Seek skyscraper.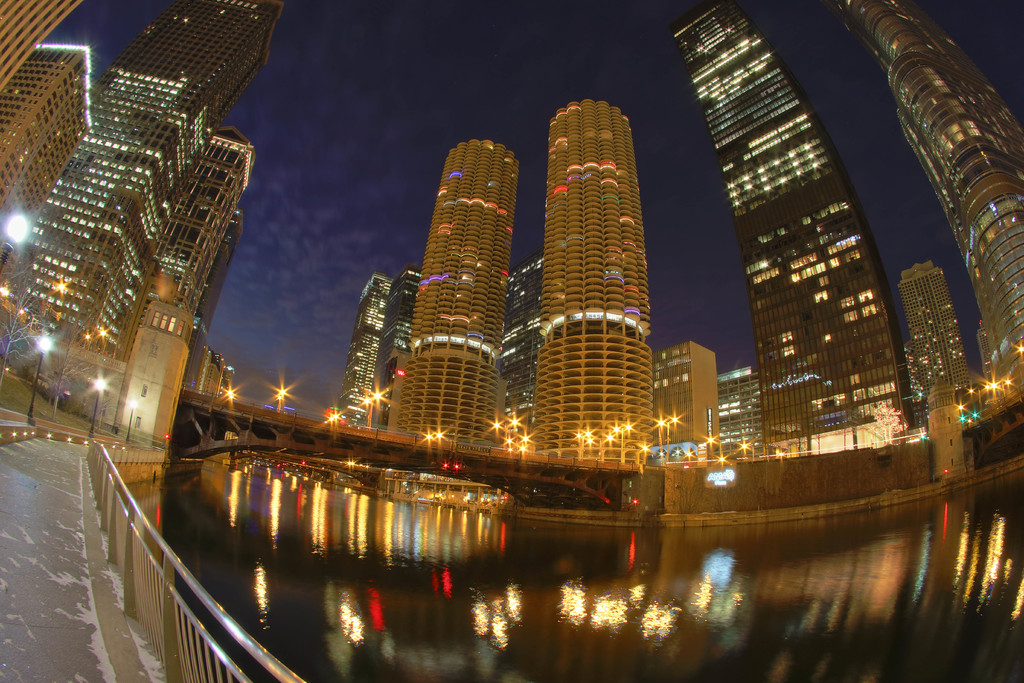
box(524, 97, 667, 455).
